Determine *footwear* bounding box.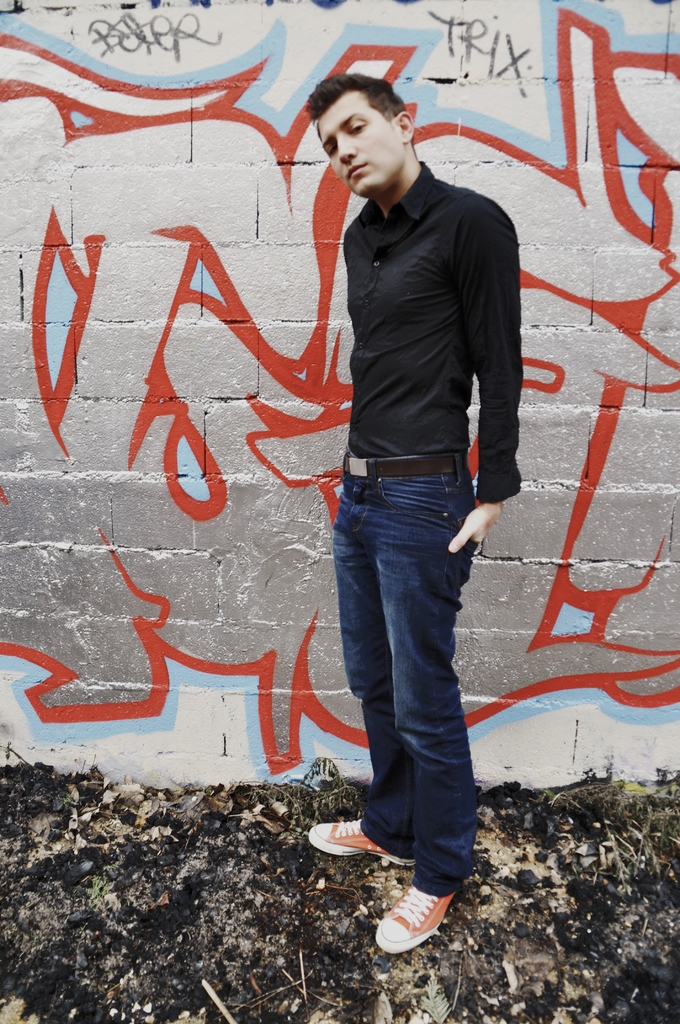
Determined: bbox=(308, 817, 418, 868).
